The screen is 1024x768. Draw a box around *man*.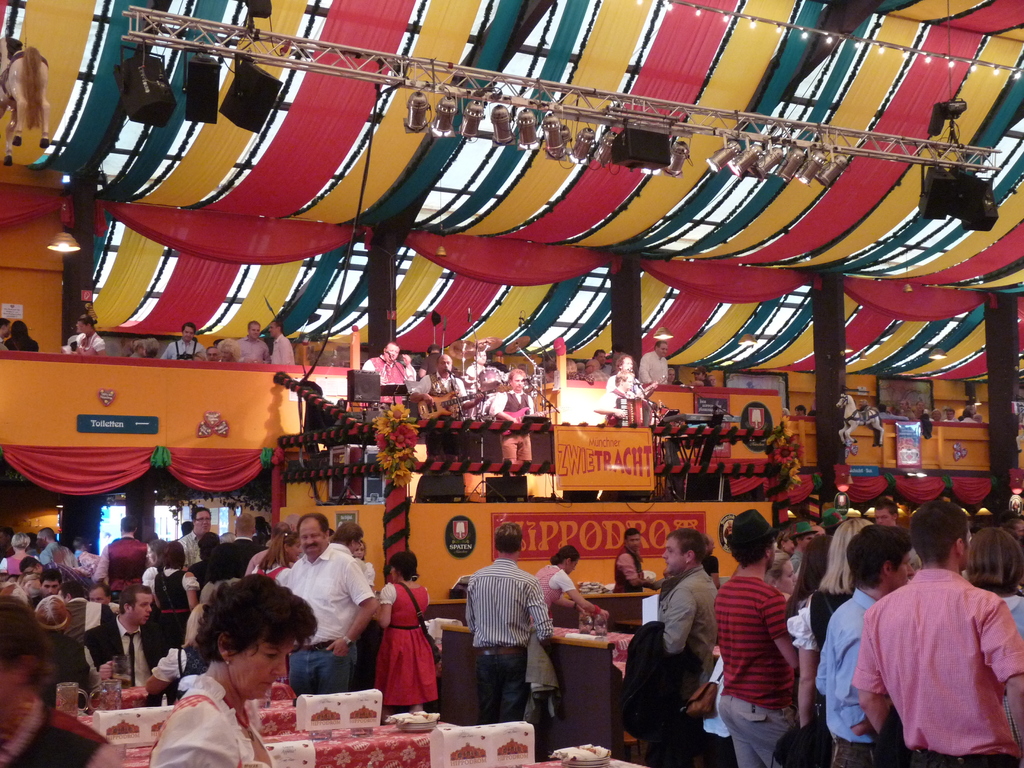
<region>234, 318, 271, 363</region>.
